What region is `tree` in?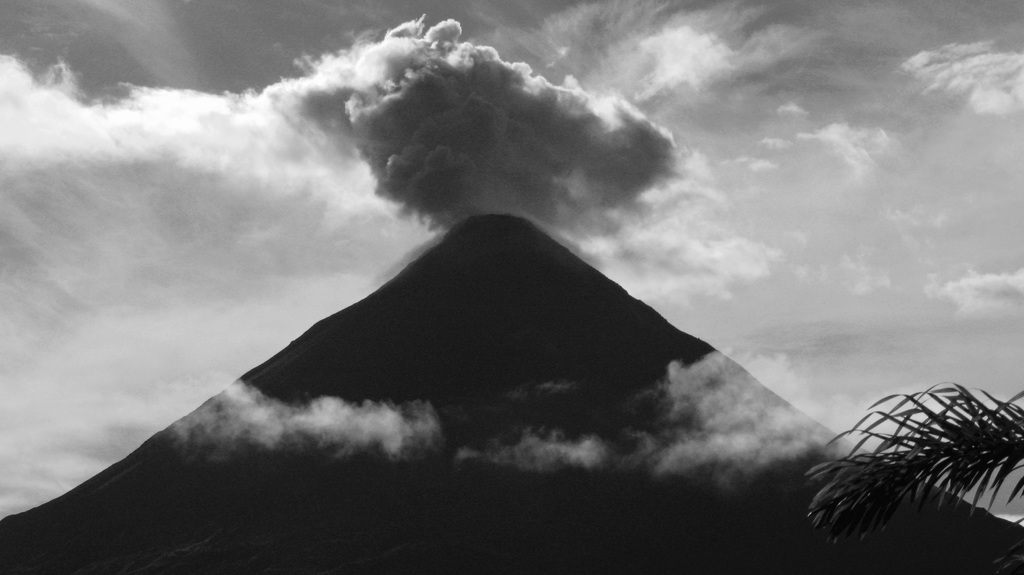
794,380,1023,574.
